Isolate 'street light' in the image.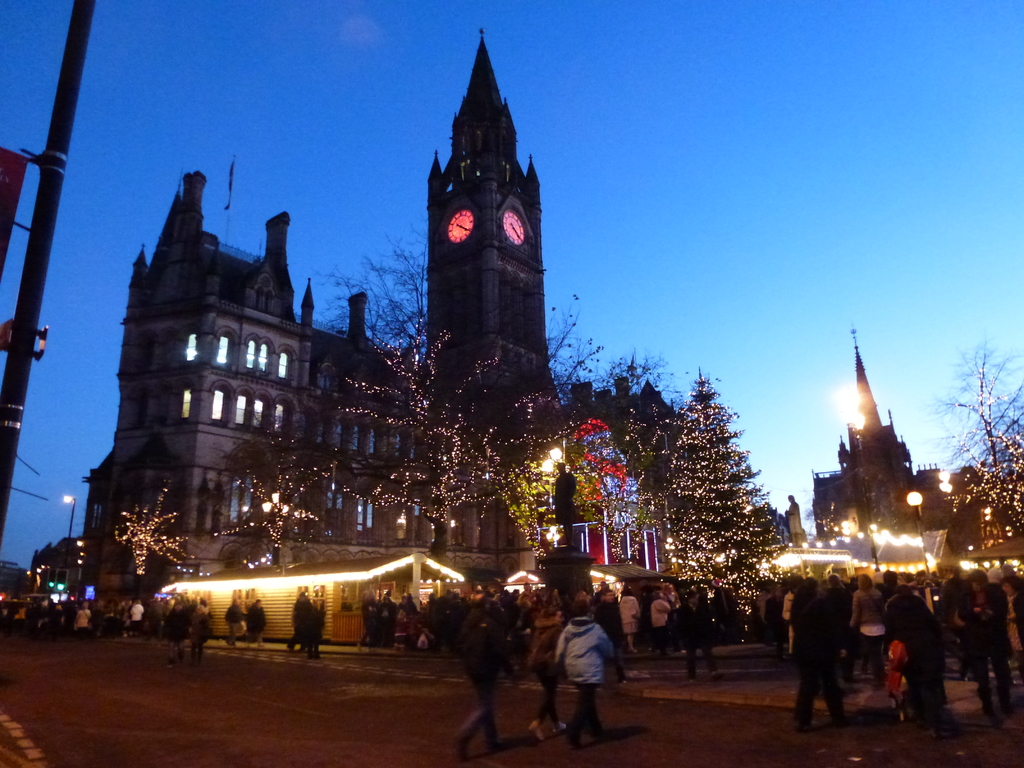
Isolated region: x1=260, y1=484, x2=285, y2=556.
